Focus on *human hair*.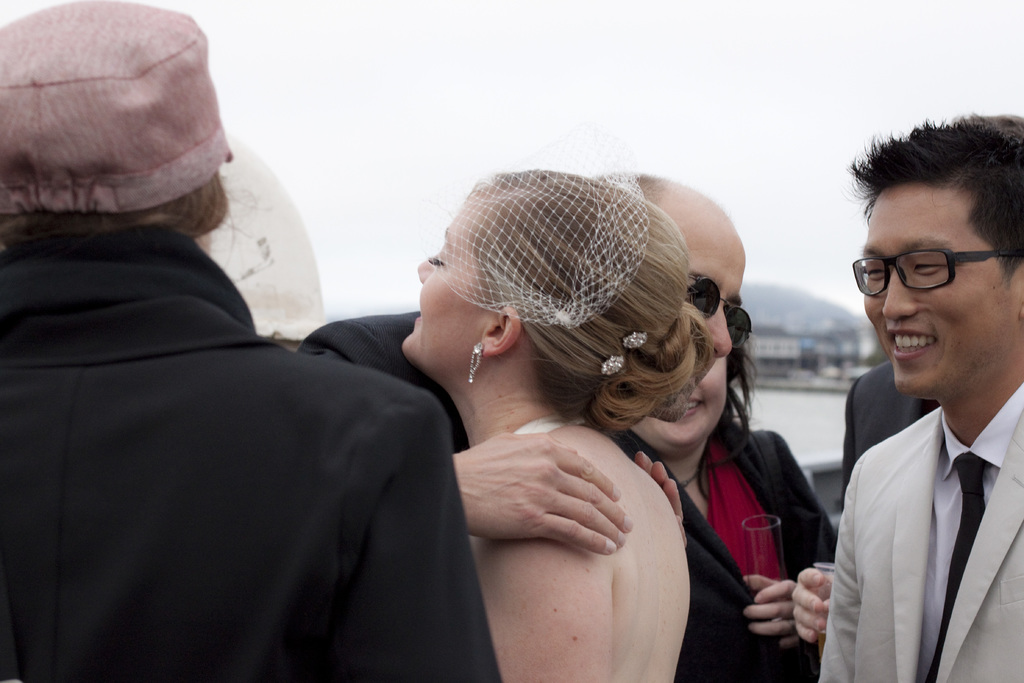
Focused at 598 169 660 213.
